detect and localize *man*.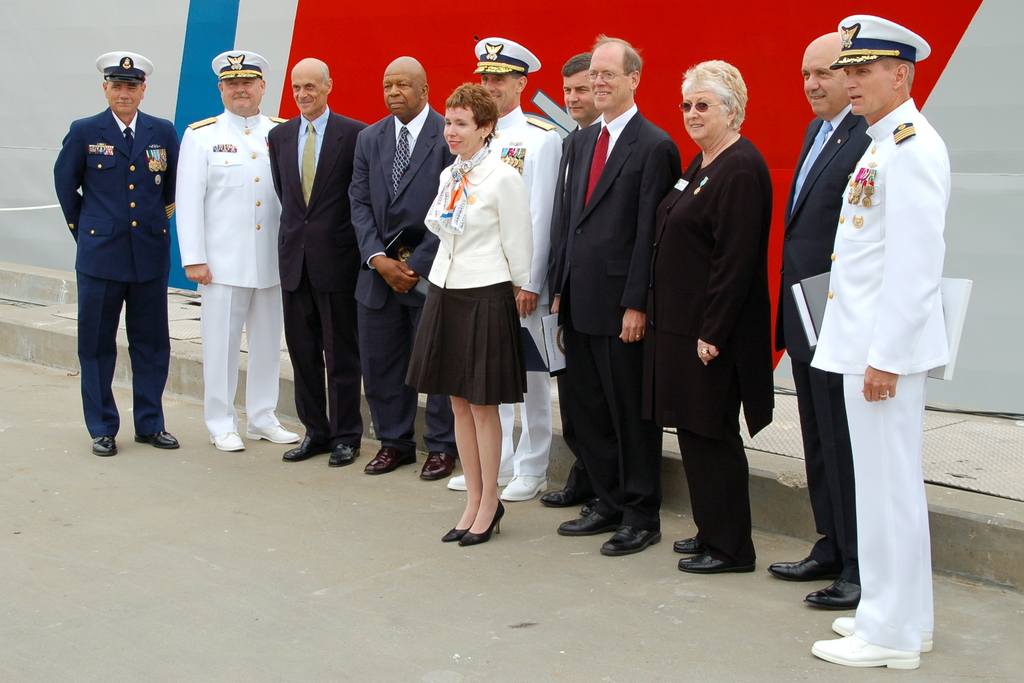
Localized at box=[812, 13, 950, 668].
